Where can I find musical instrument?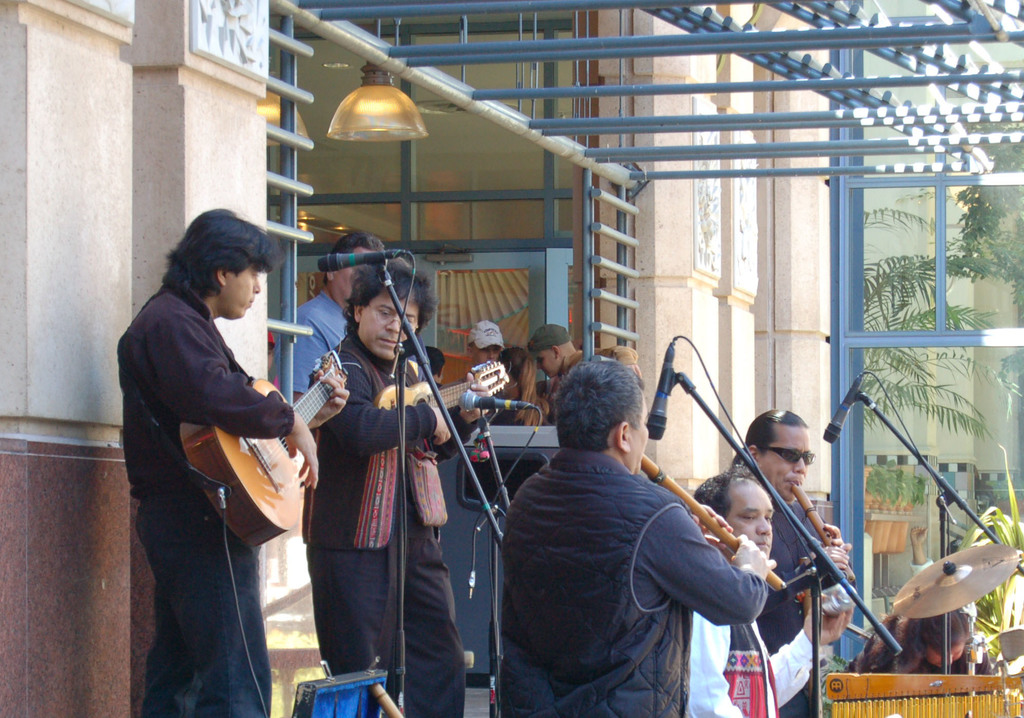
You can find it at <bbox>890, 539, 1019, 627</bbox>.
